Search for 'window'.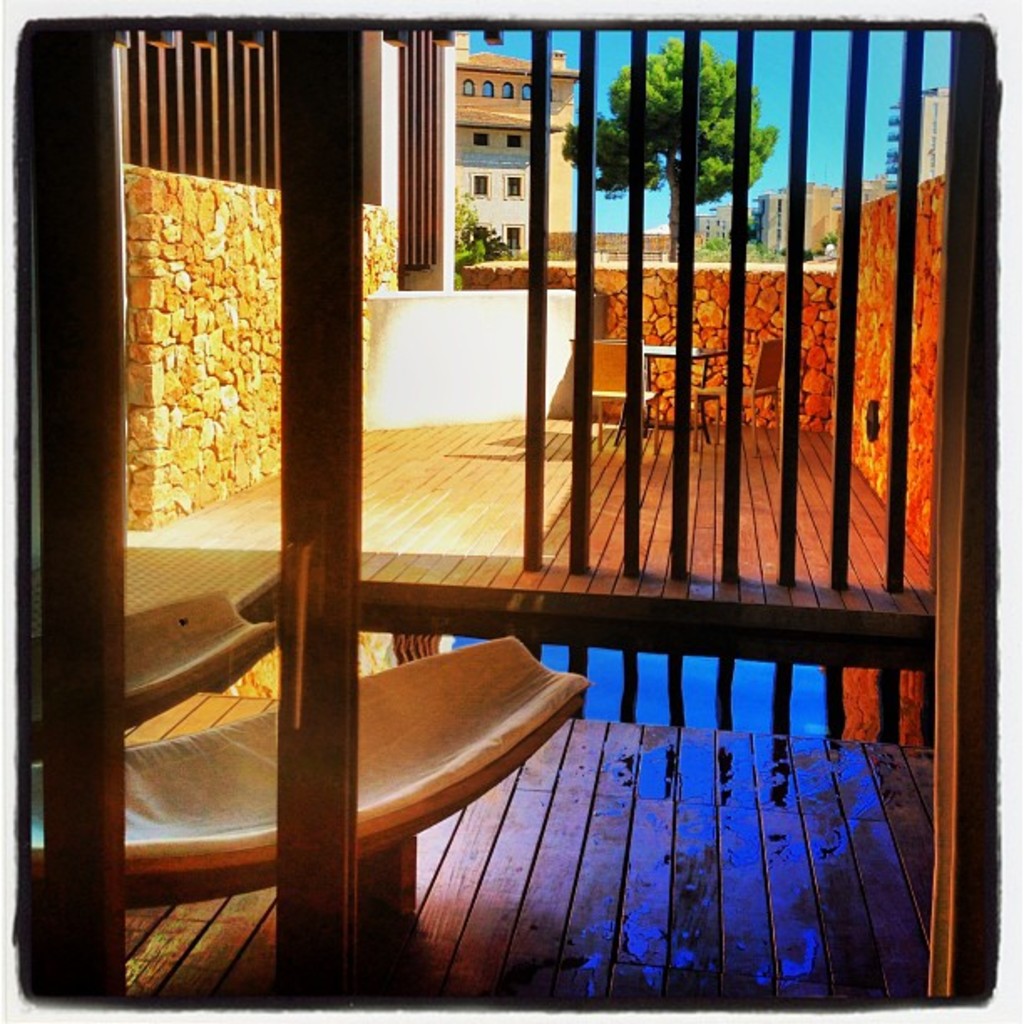
Found at left=57, top=0, right=994, bottom=825.
